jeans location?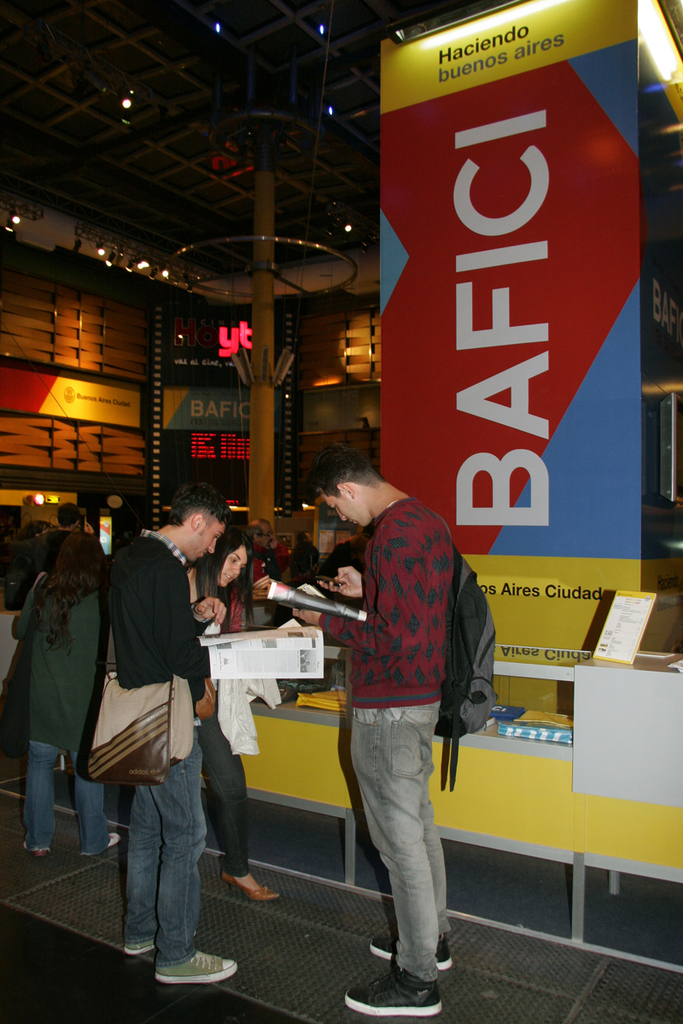
(350,709,464,1006)
